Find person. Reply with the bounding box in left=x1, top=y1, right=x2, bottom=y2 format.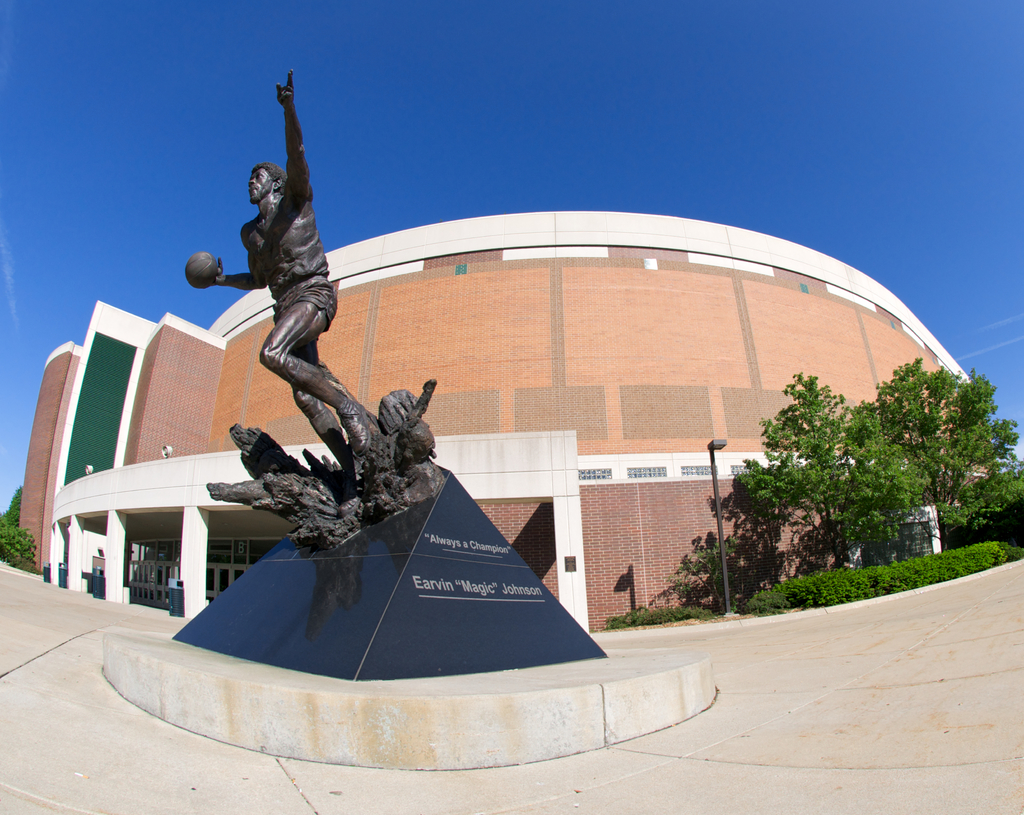
left=207, top=66, right=373, bottom=480.
